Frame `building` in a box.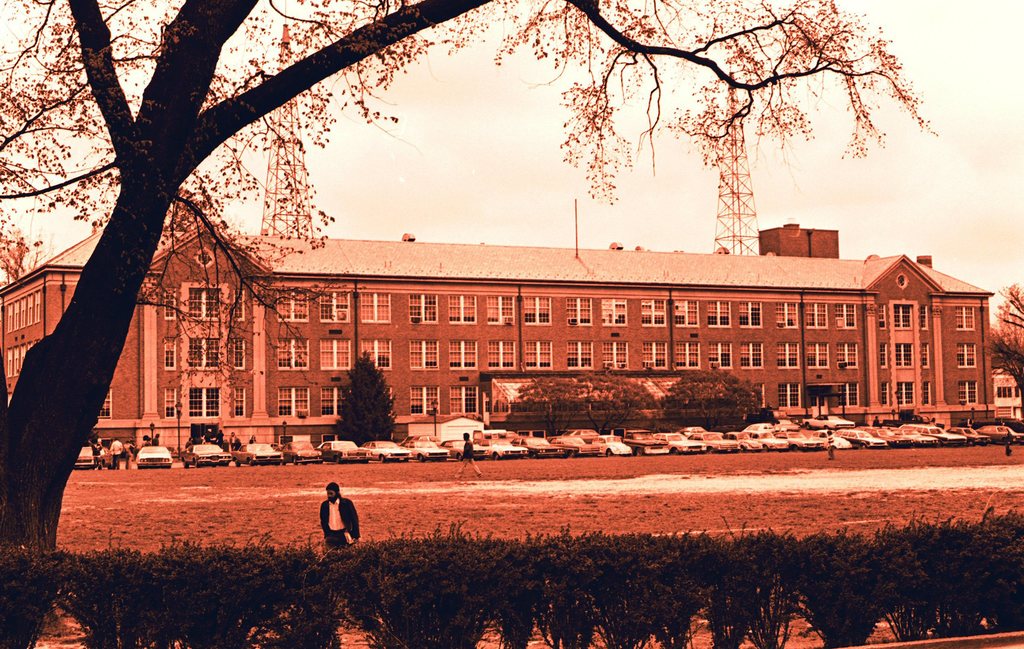
<box>0,187,995,451</box>.
